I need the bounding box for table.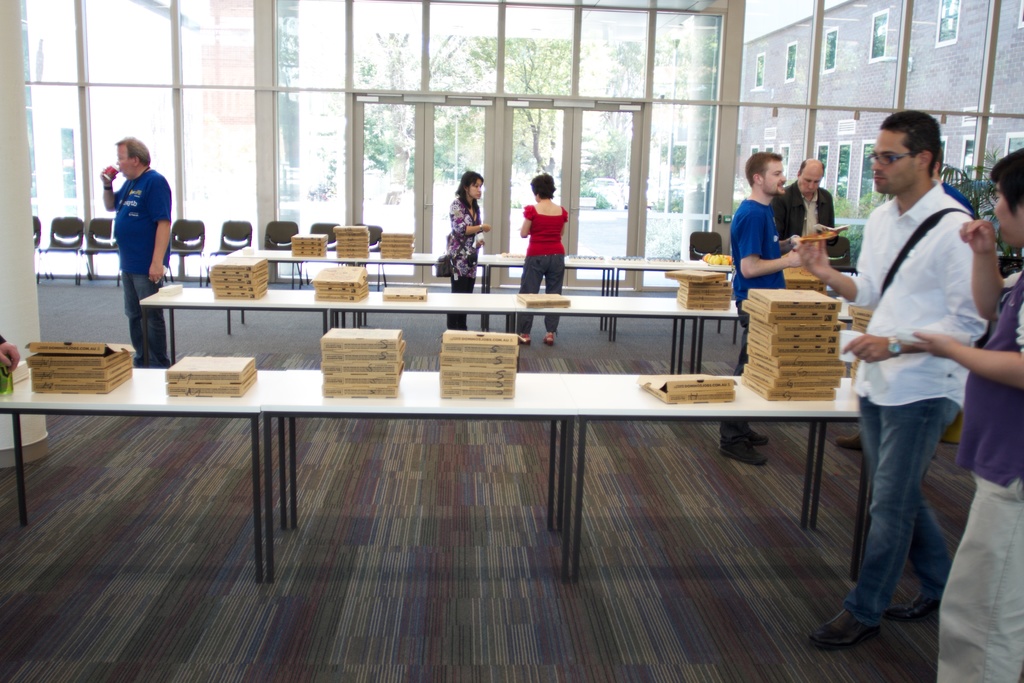
Here it is: BBox(313, 325, 887, 603).
